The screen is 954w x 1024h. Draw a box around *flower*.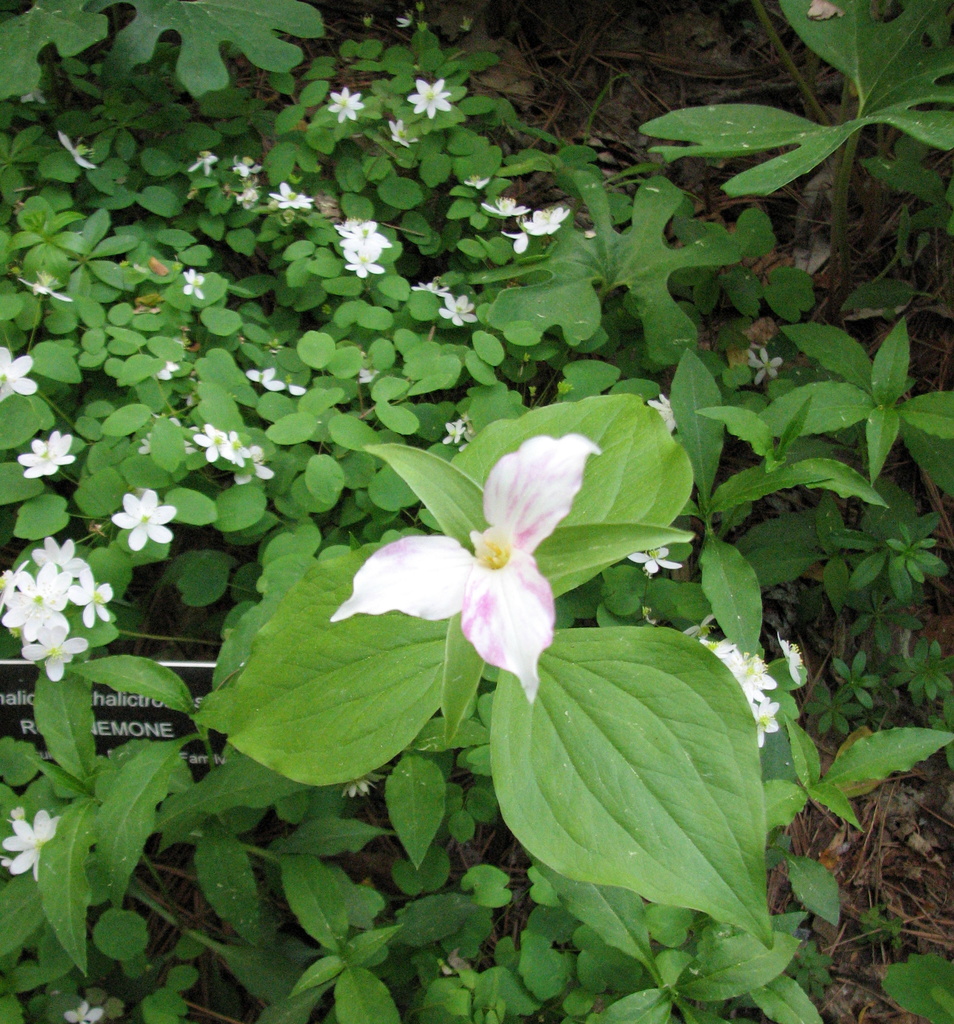
(x1=0, y1=348, x2=33, y2=403).
